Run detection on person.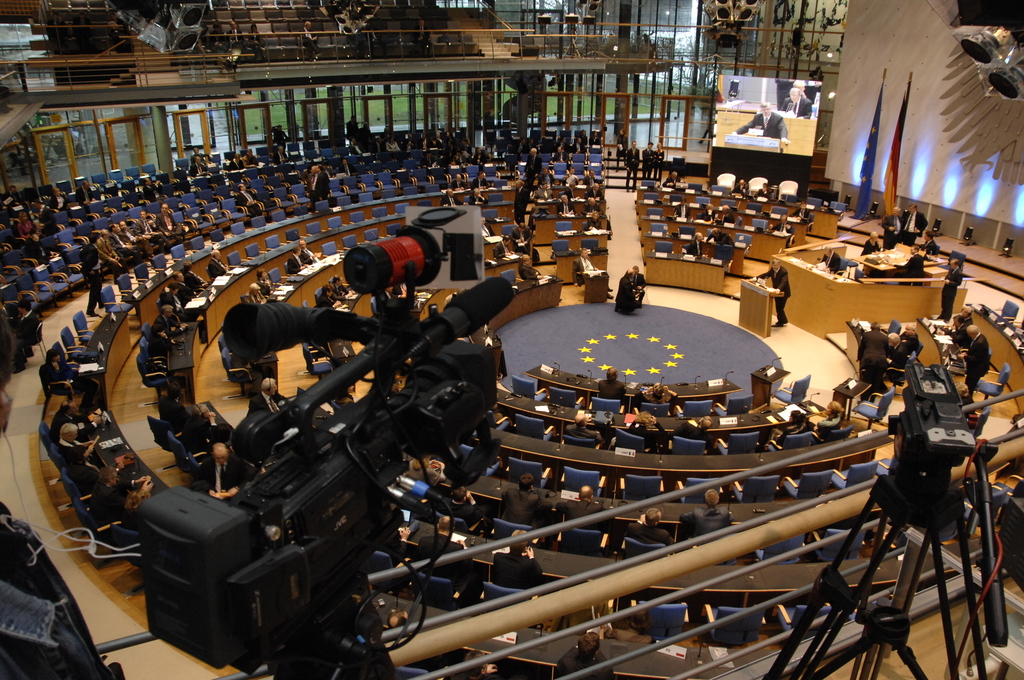
Result: (449,485,486,525).
